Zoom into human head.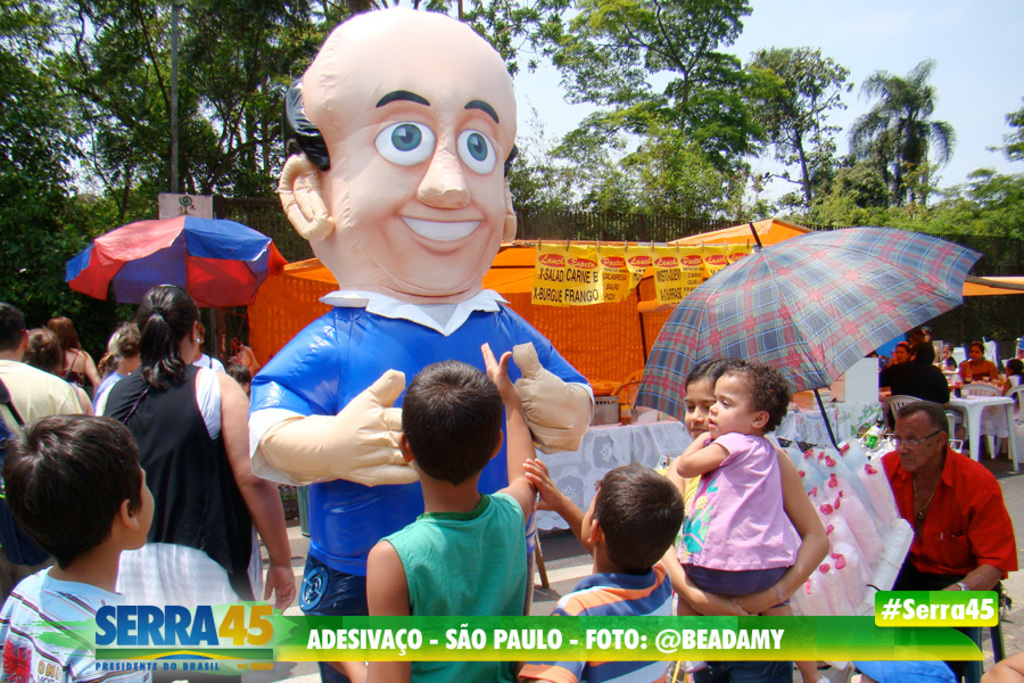
Zoom target: region(943, 344, 956, 360).
